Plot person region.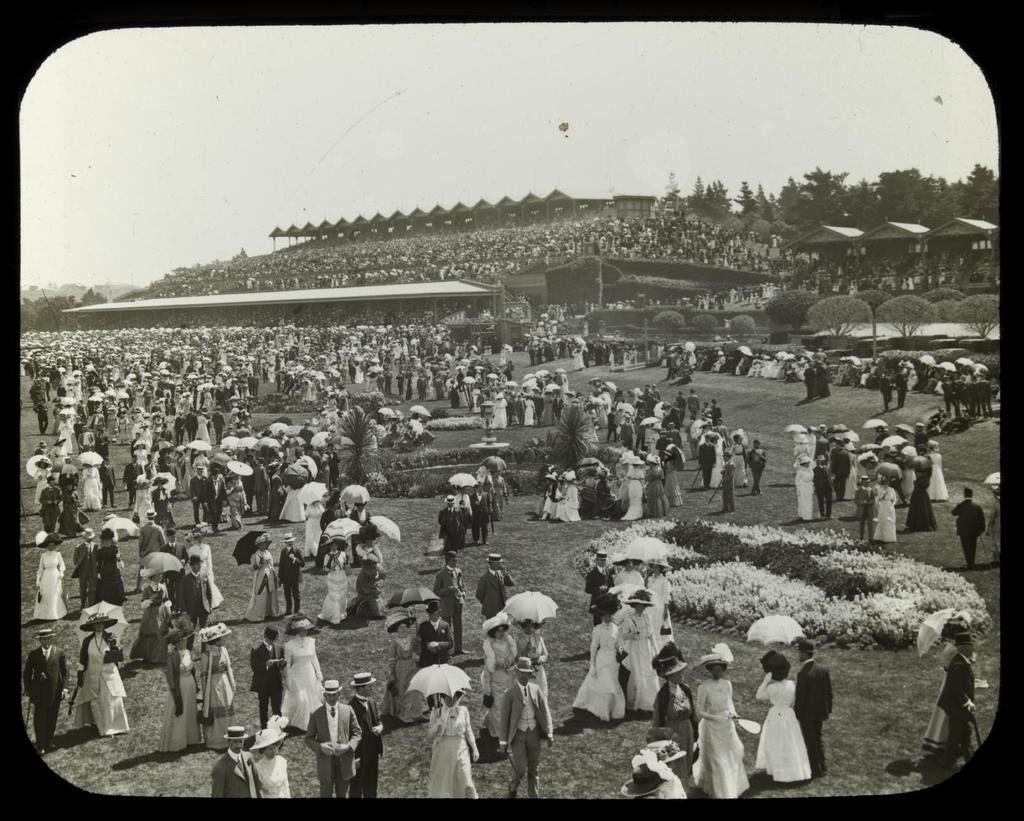
Plotted at (71,612,132,737).
